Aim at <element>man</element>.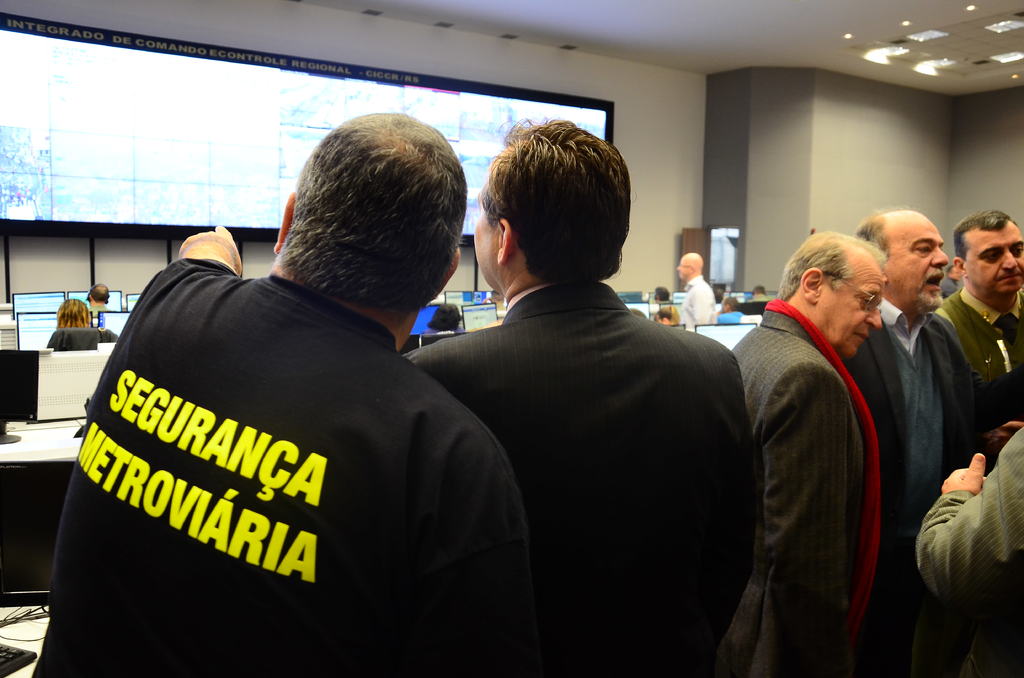
Aimed at bbox=[90, 285, 108, 305].
